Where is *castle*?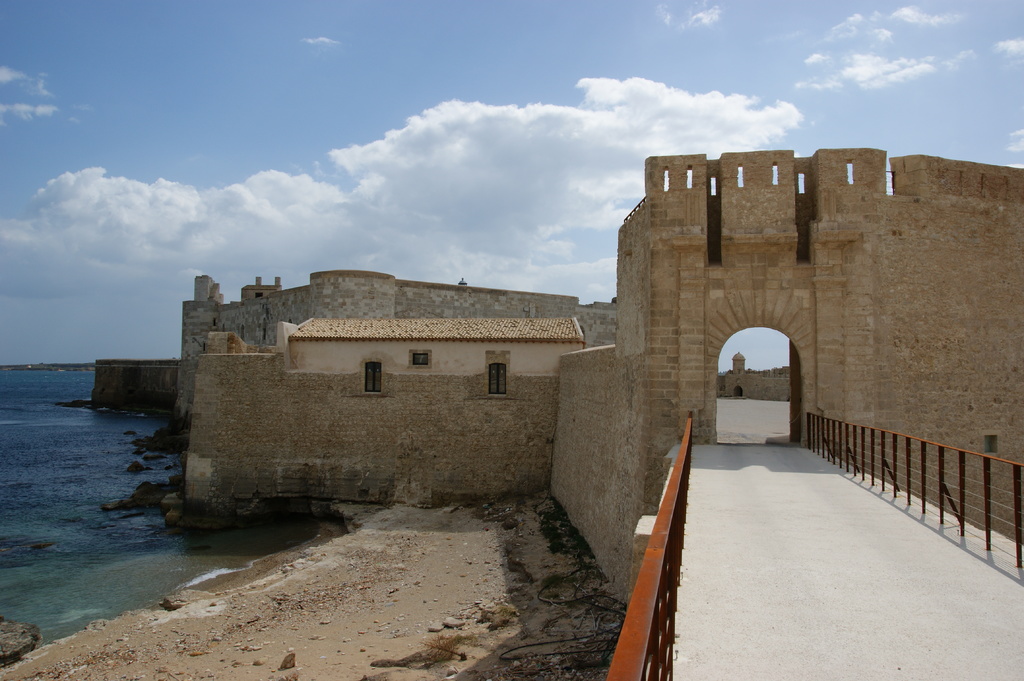
box(546, 152, 1023, 611).
